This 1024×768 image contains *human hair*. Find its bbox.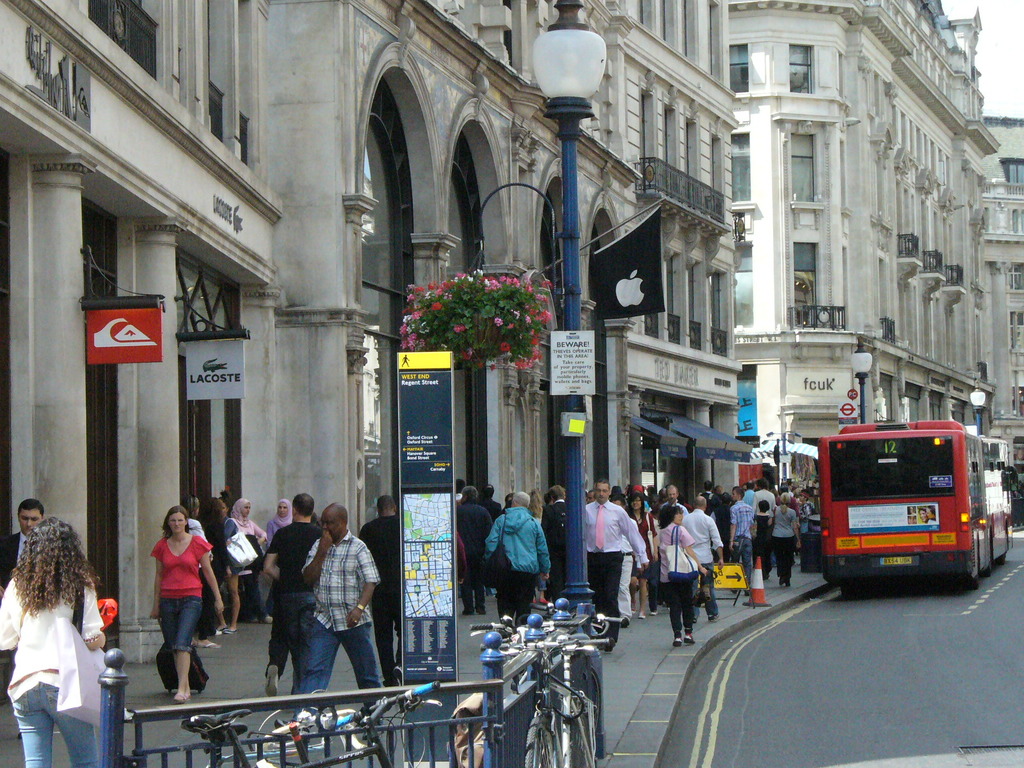
locate(655, 505, 680, 527).
